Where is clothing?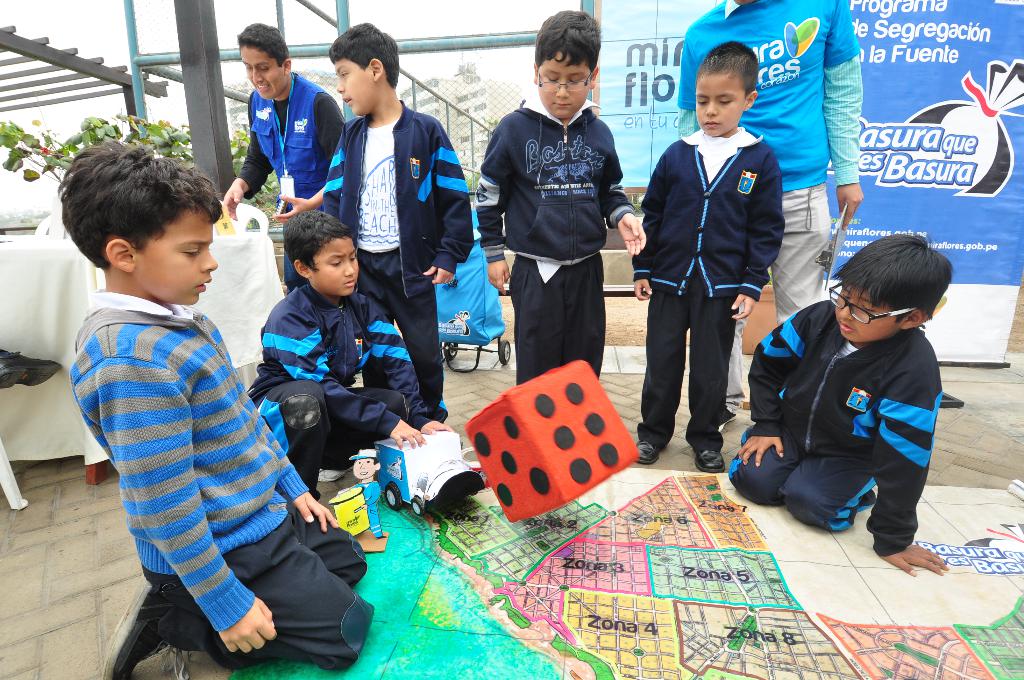
<box>687,1,860,400</box>.
